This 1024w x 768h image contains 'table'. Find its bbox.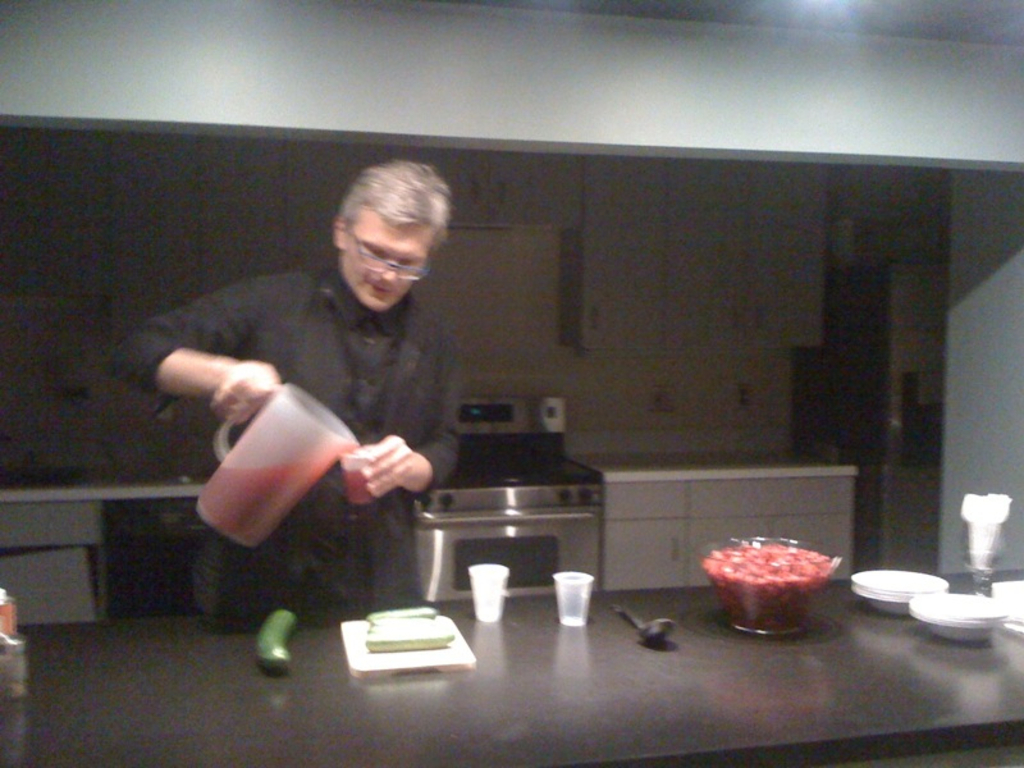
box=[0, 557, 1023, 767].
